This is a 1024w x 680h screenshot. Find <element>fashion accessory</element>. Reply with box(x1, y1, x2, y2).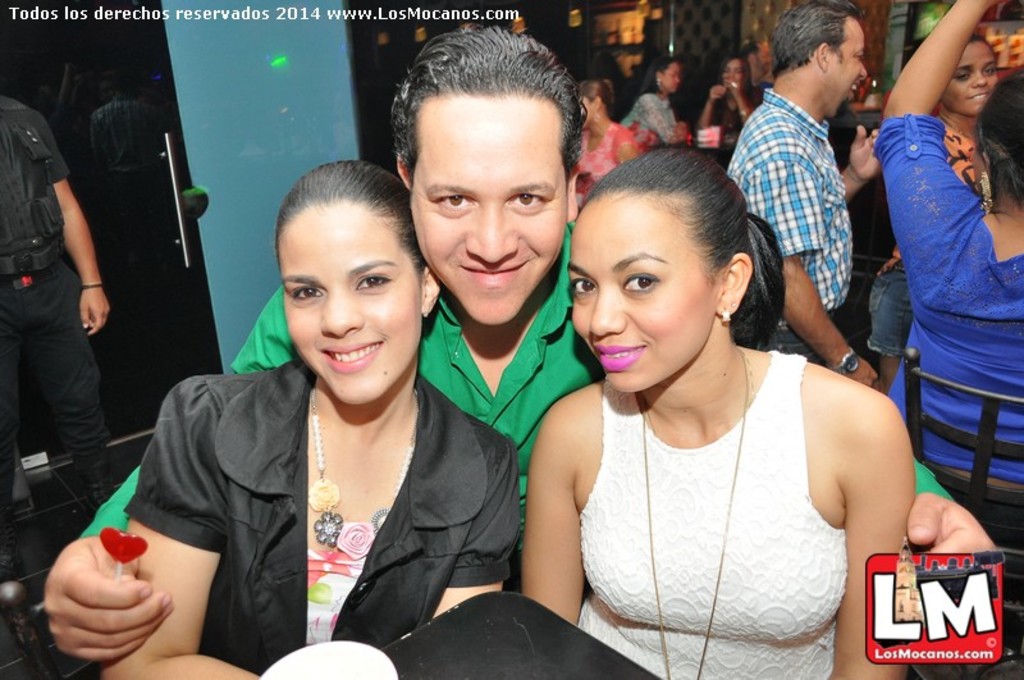
box(312, 388, 416, 558).
